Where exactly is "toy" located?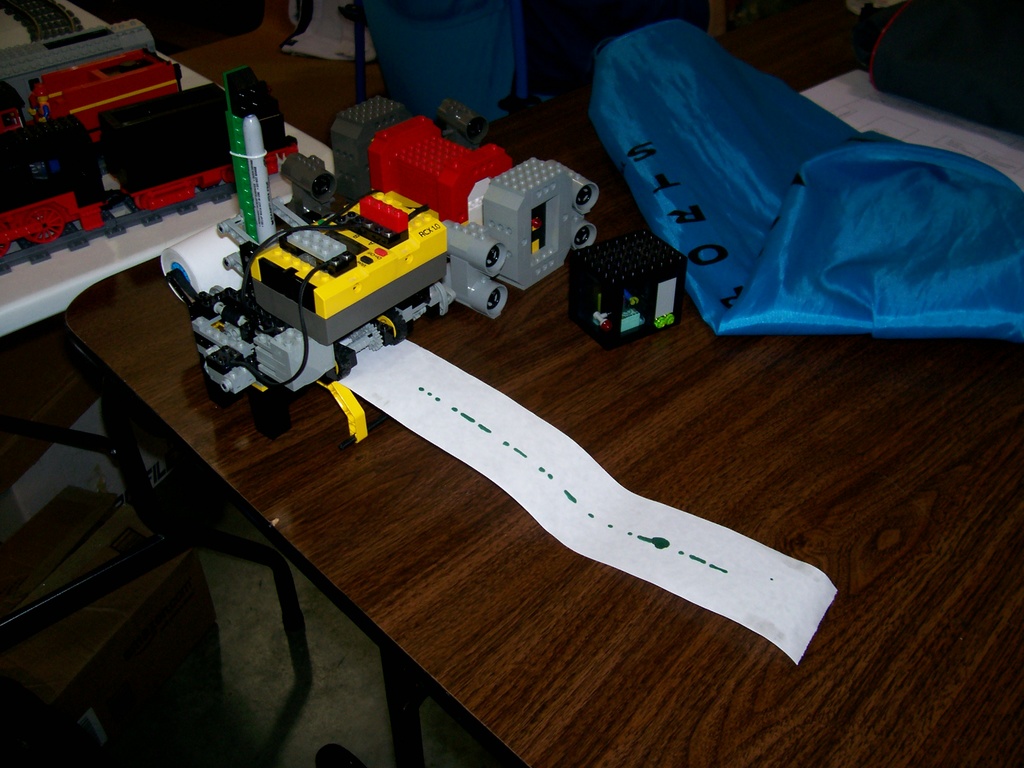
Its bounding box is (191, 98, 599, 440).
